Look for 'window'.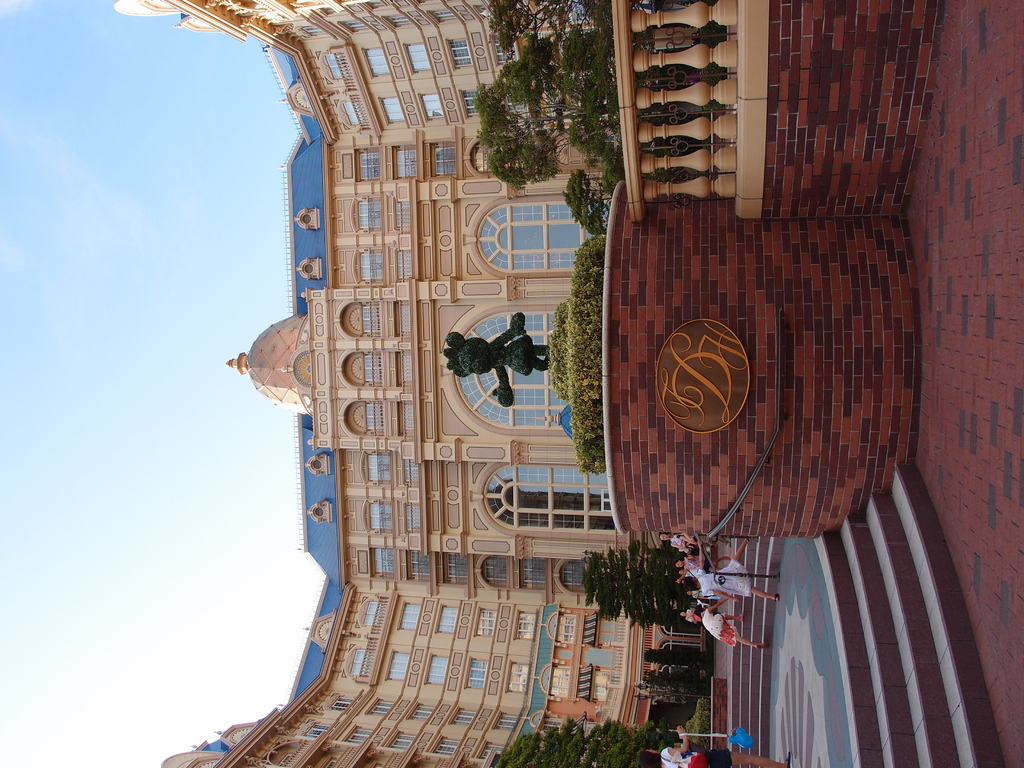
Found: 372,703,394,716.
